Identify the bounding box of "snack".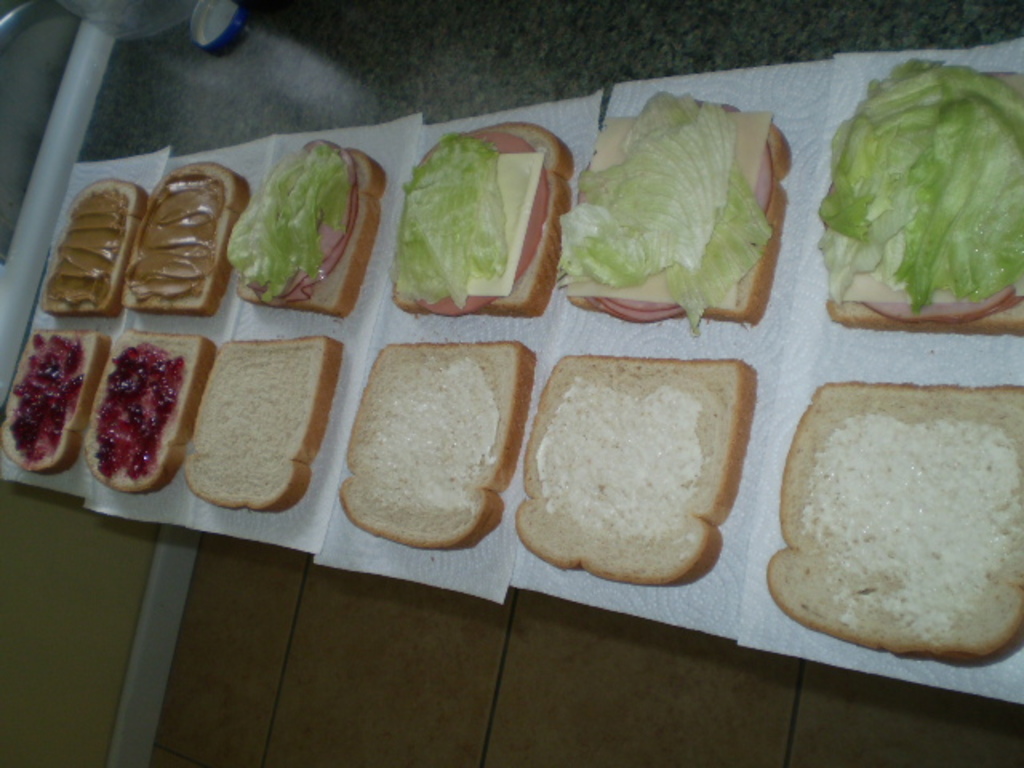
left=88, top=325, right=211, bottom=493.
